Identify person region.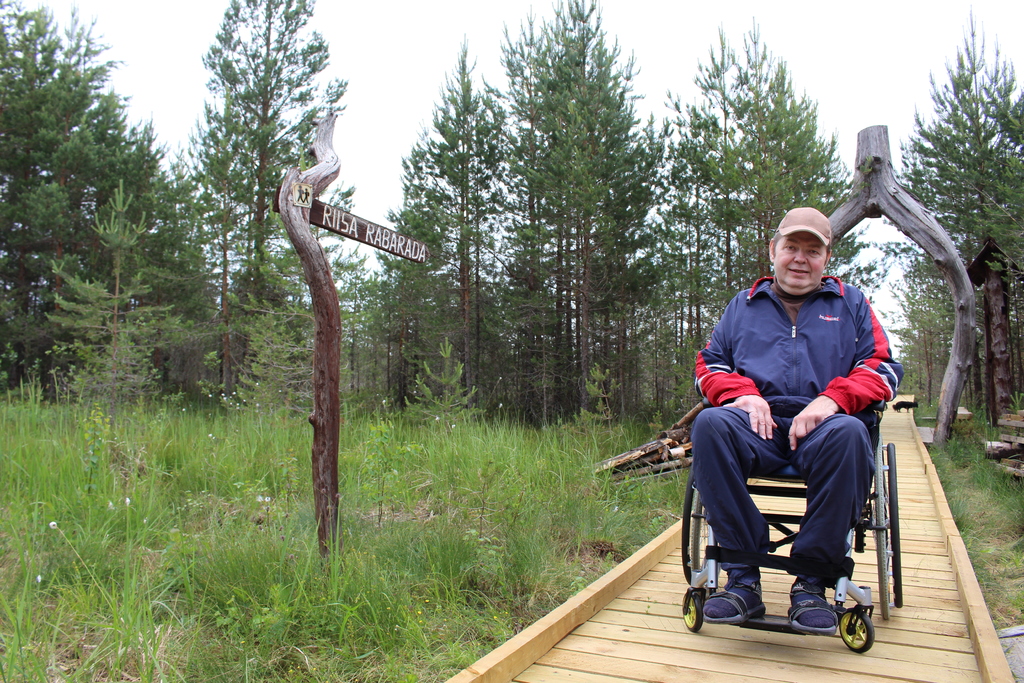
Region: [x1=650, y1=232, x2=882, y2=642].
